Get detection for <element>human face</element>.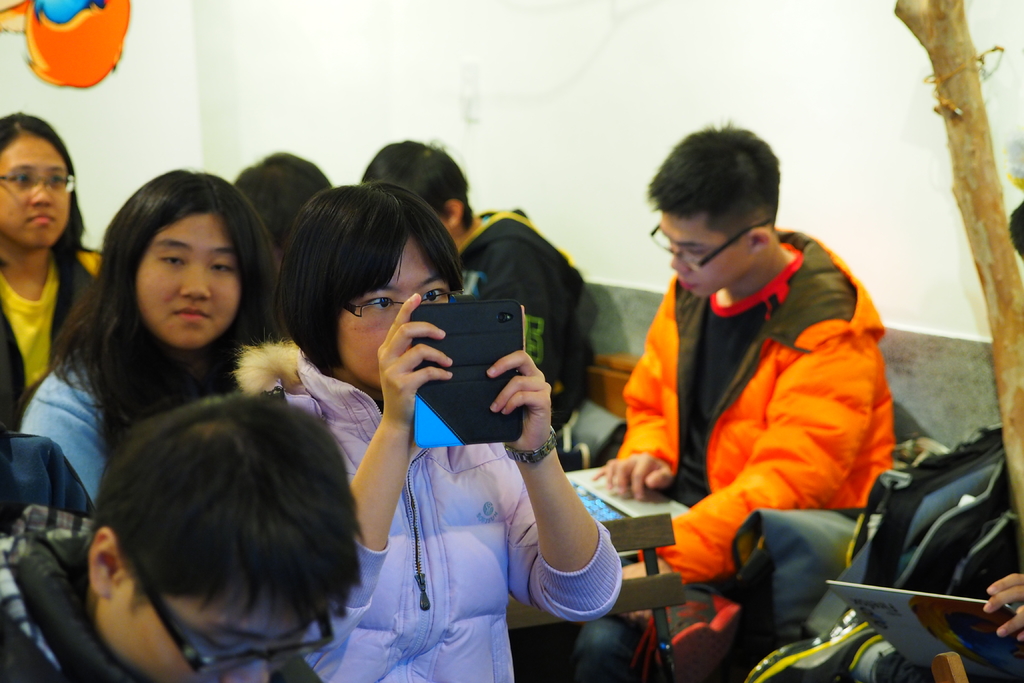
Detection: box=[95, 589, 317, 682].
